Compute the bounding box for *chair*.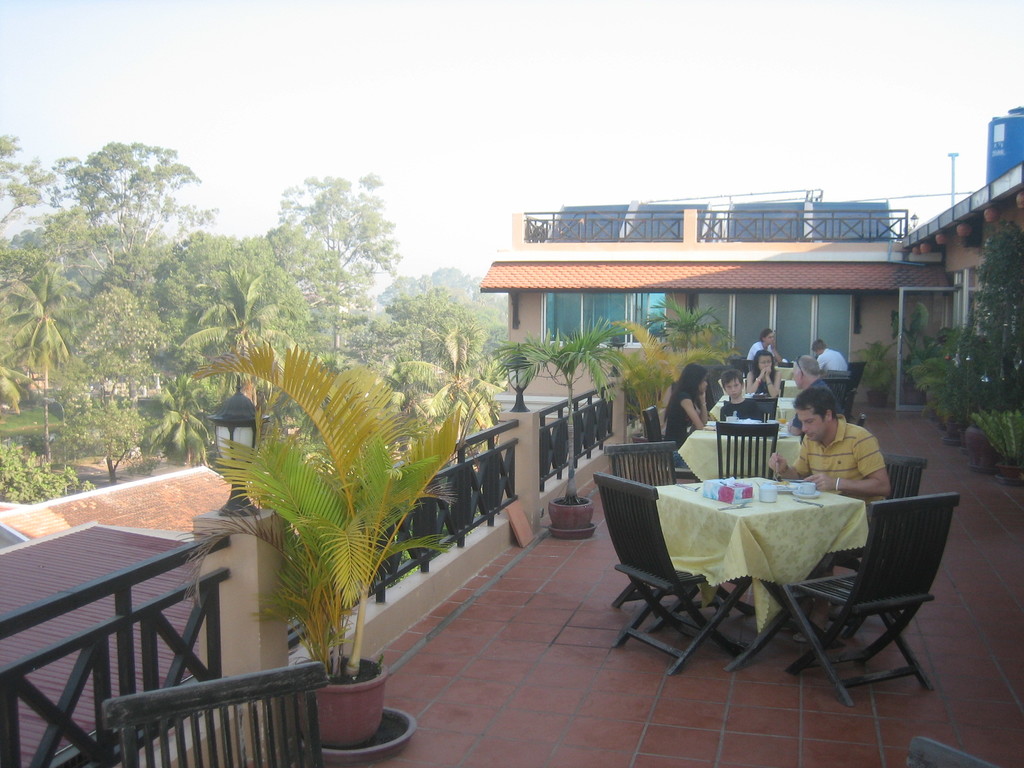
<box>705,373,718,410</box>.
